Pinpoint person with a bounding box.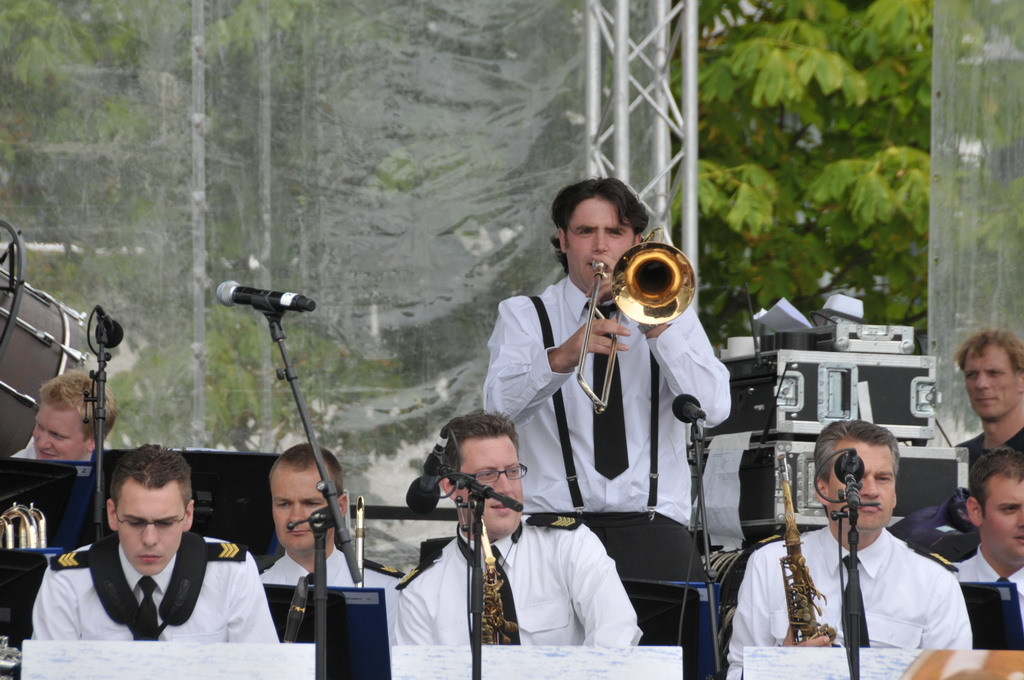
x1=252, y1=441, x2=408, y2=640.
